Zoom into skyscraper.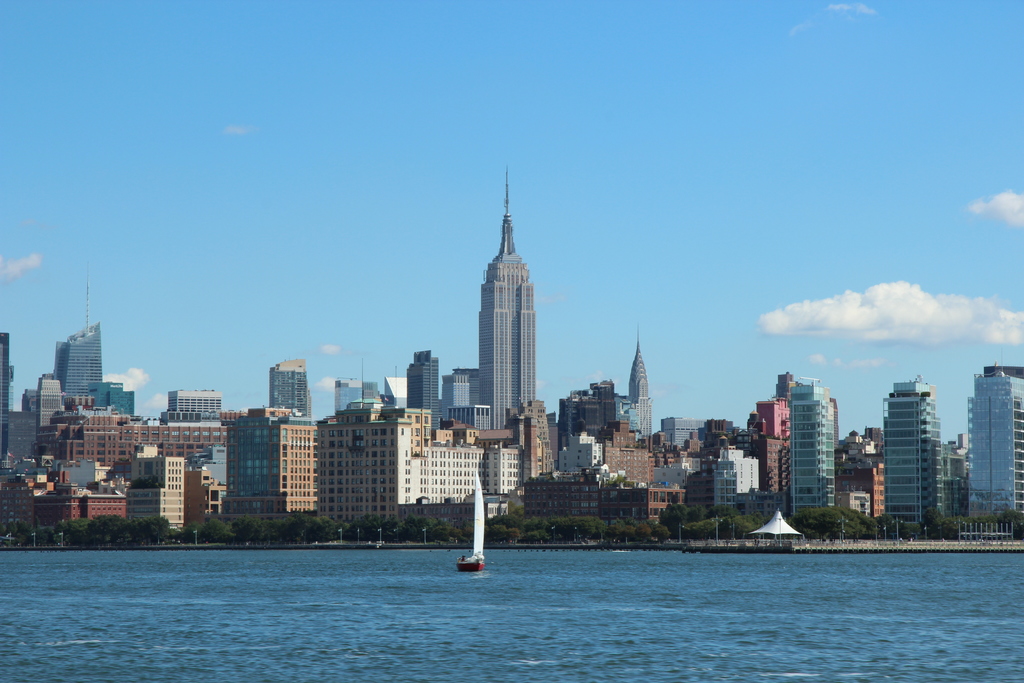
Zoom target: [left=441, top=364, right=479, bottom=443].
